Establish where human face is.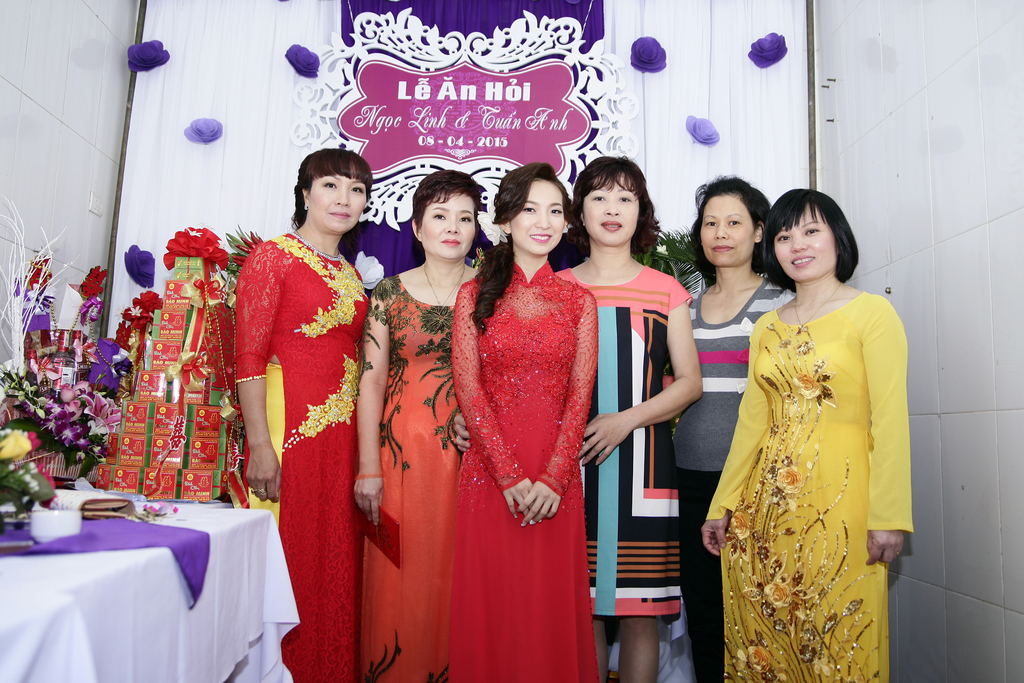
Established at (307,161,367,233).
